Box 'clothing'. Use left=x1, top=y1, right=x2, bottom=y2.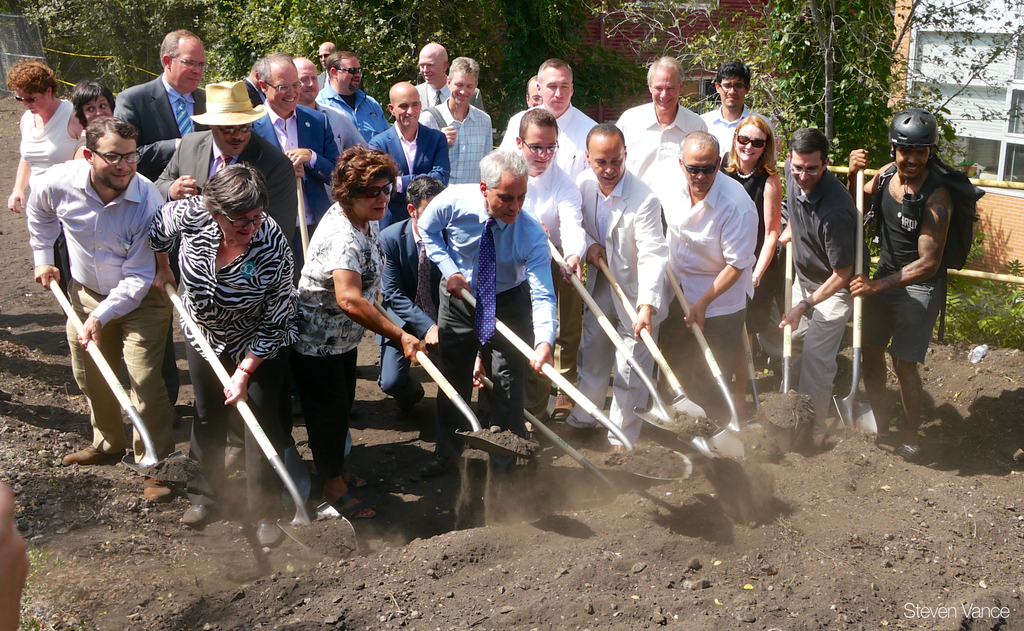
left=318, top=80, right=374, bottom=138.
